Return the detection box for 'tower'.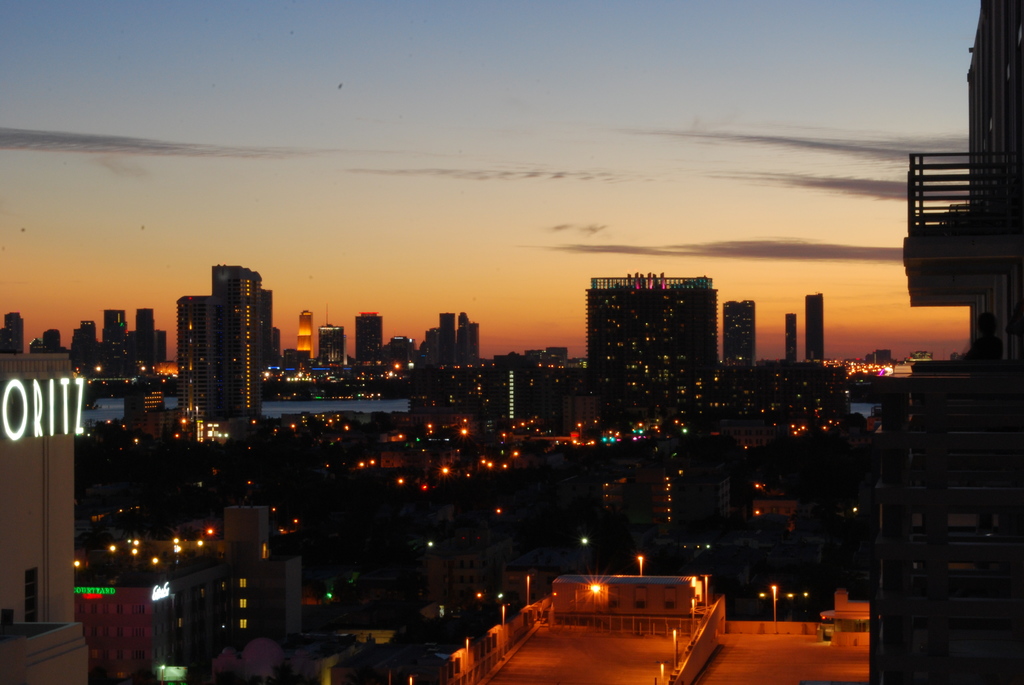
[312, 324, 351, 375].
